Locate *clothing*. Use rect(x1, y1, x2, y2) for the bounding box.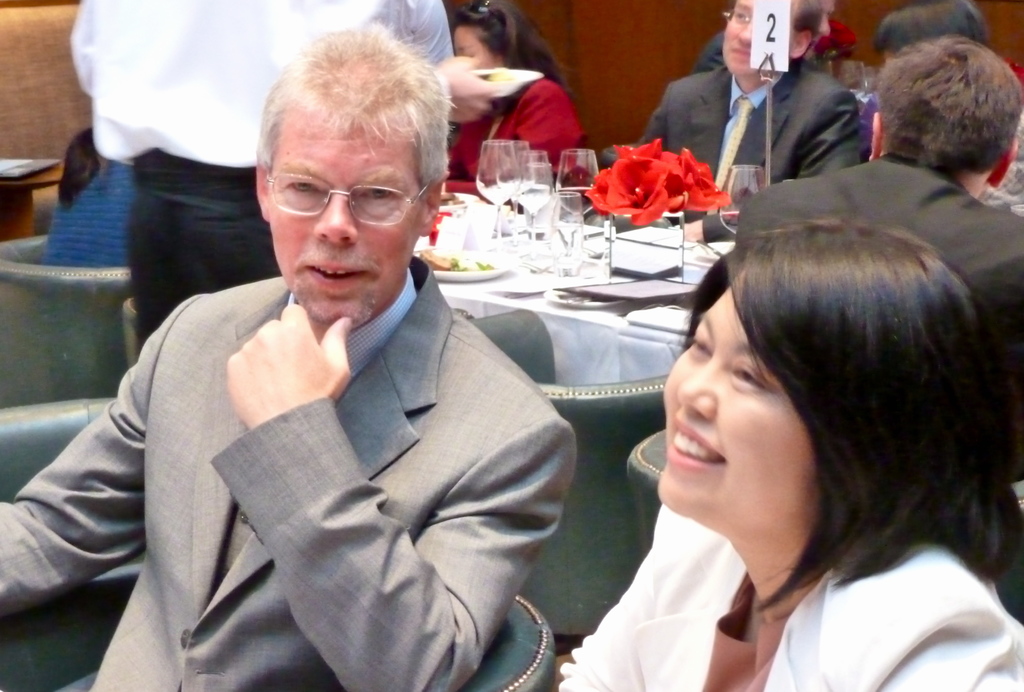
rect(643, 67, 869, 242).
